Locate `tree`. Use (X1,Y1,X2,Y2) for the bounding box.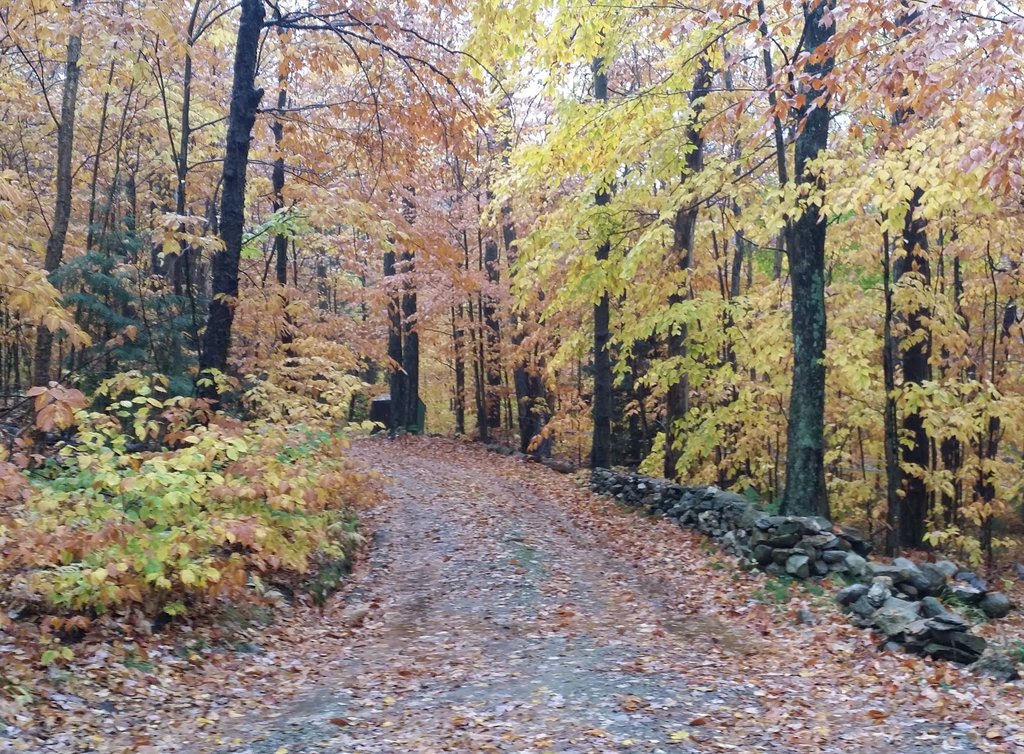
(0,0,135,399).
